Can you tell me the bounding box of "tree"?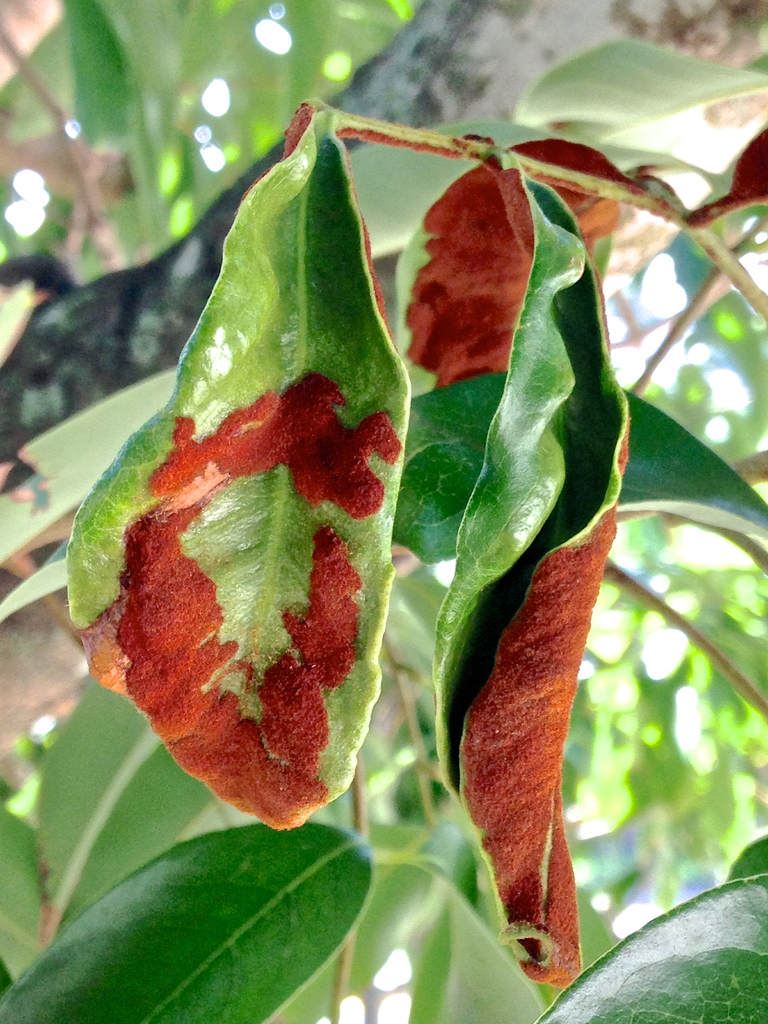
[0,1,767,1023].
